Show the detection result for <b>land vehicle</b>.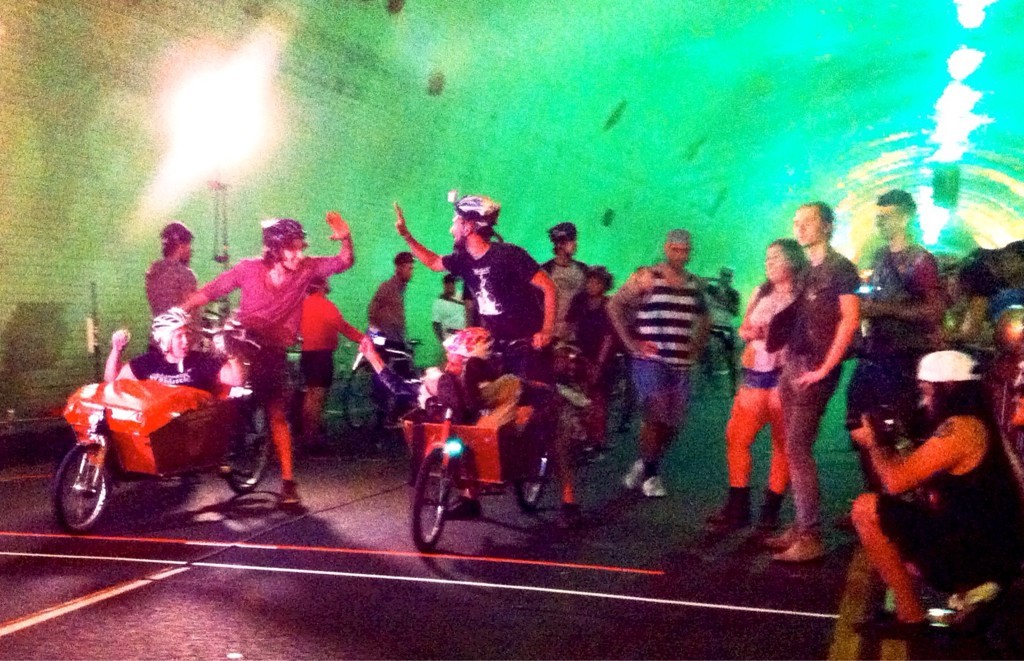
region(51, 359, 275, 536).
